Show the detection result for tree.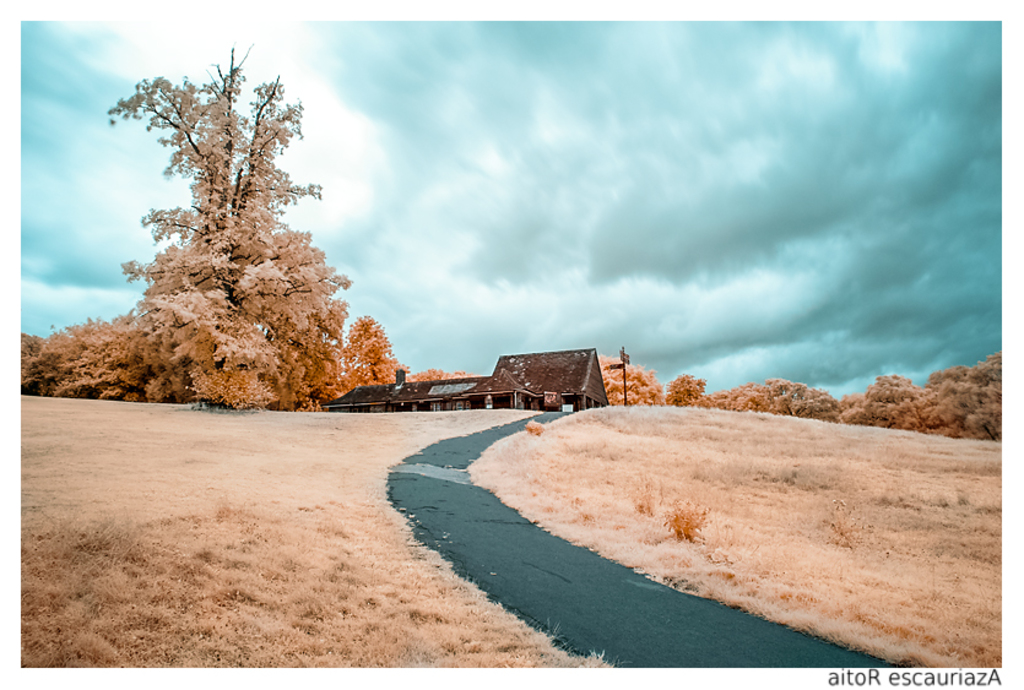
pyautogui.locateOnScreen(665, 375, 713, 407).
